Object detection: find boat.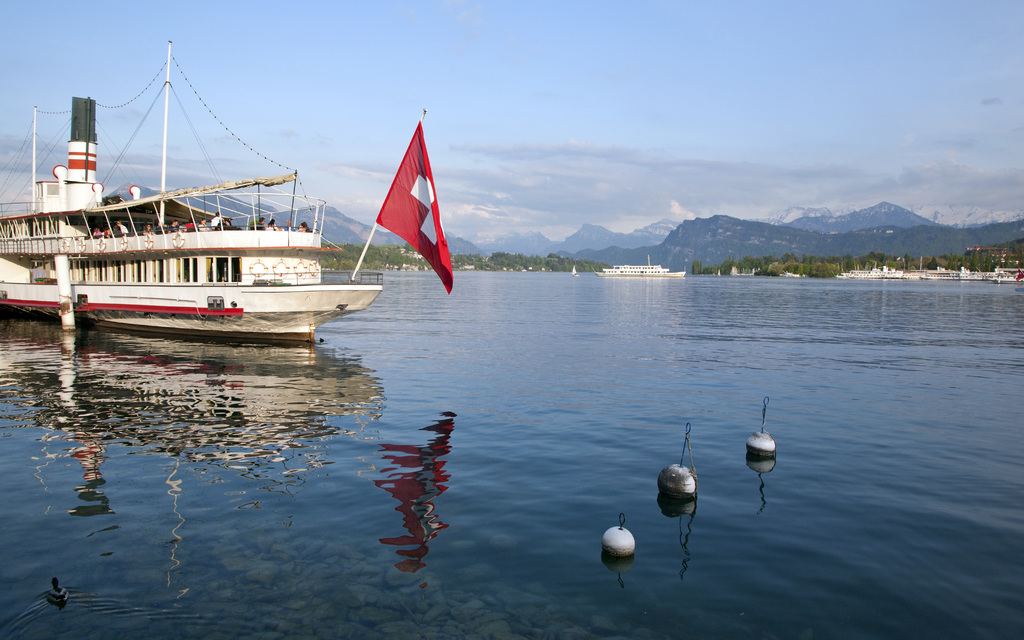
839/263/1023/283.
